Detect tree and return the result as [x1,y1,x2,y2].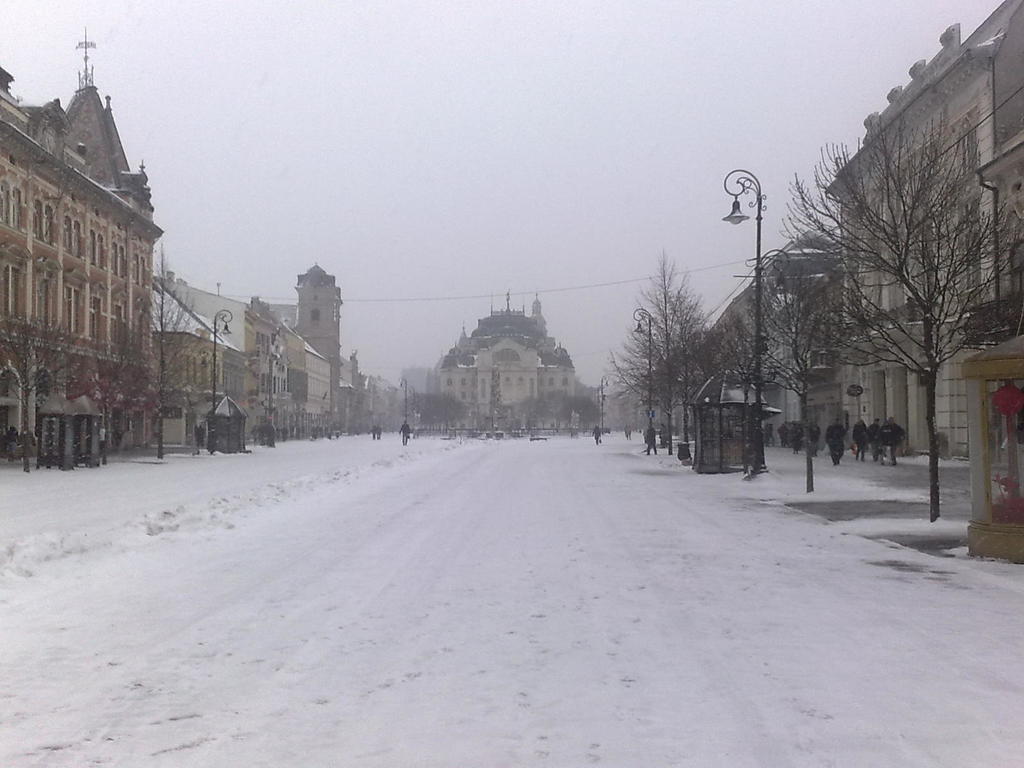
[728,264,863,500].
